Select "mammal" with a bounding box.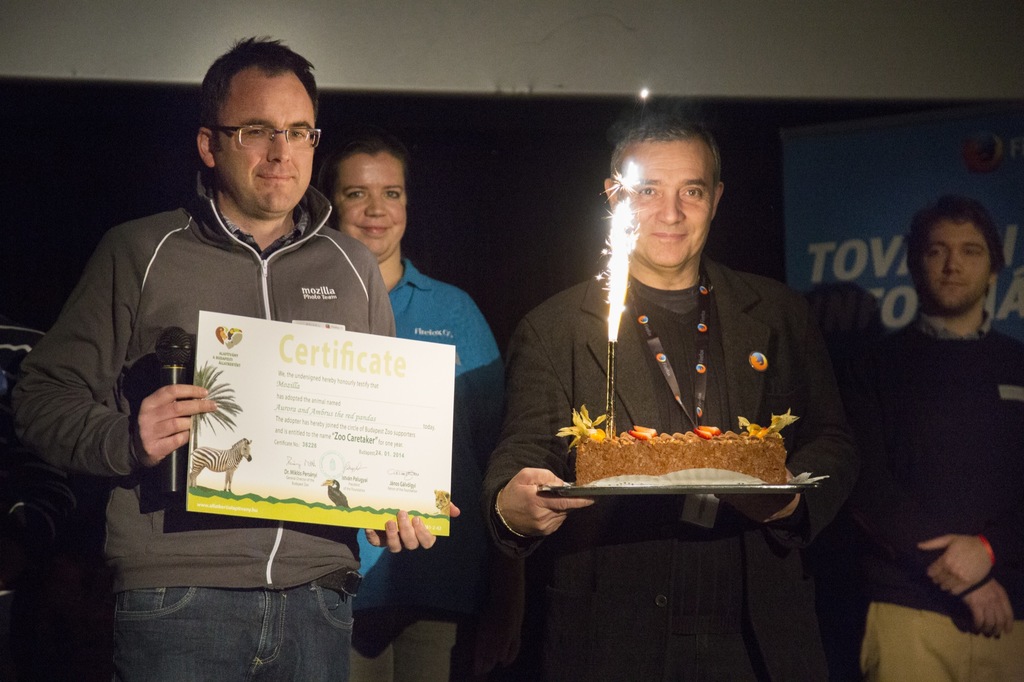
Rect(483, 114, 860, 681).
